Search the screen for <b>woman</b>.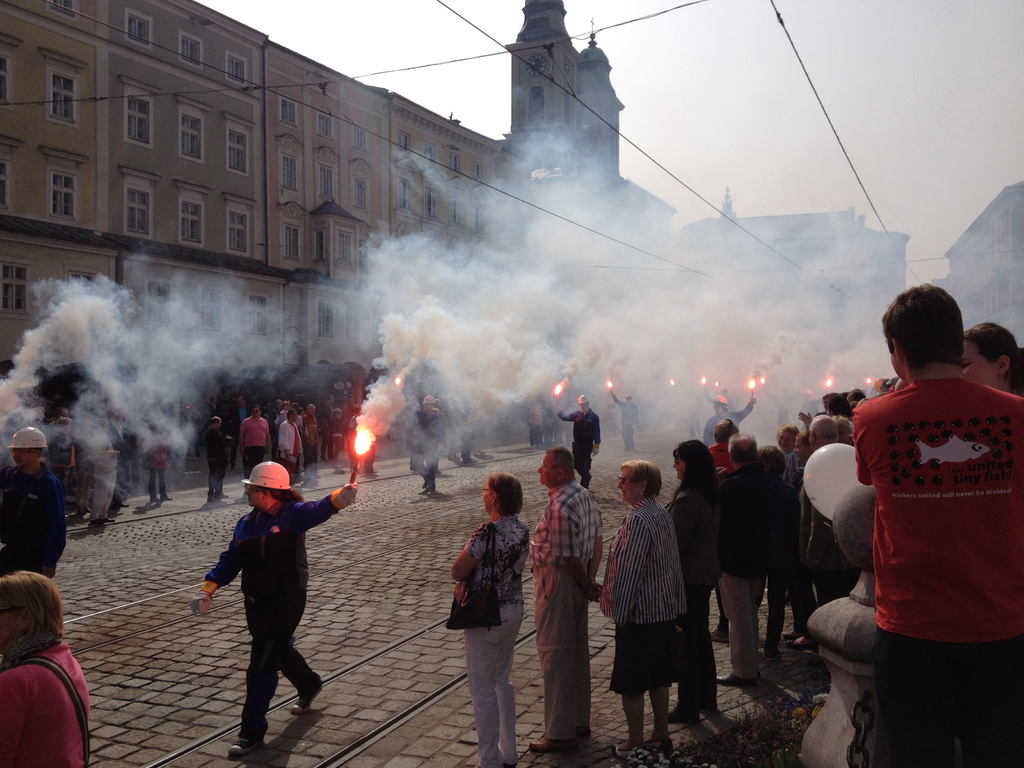
Found at 661:438:727:729.
